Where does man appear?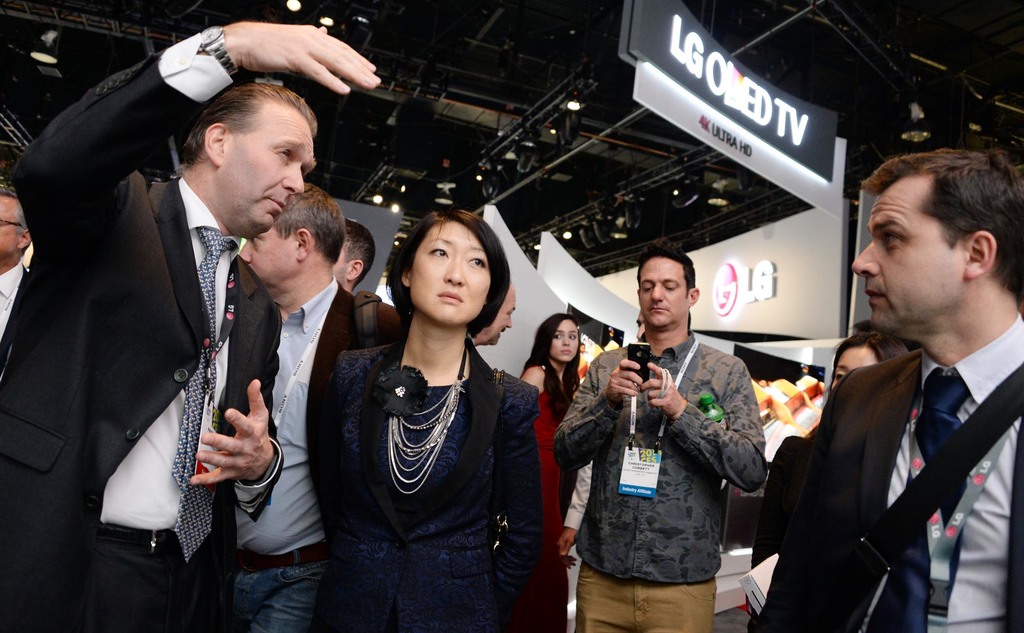
Appears at crop(333, 219, 376, 293).
